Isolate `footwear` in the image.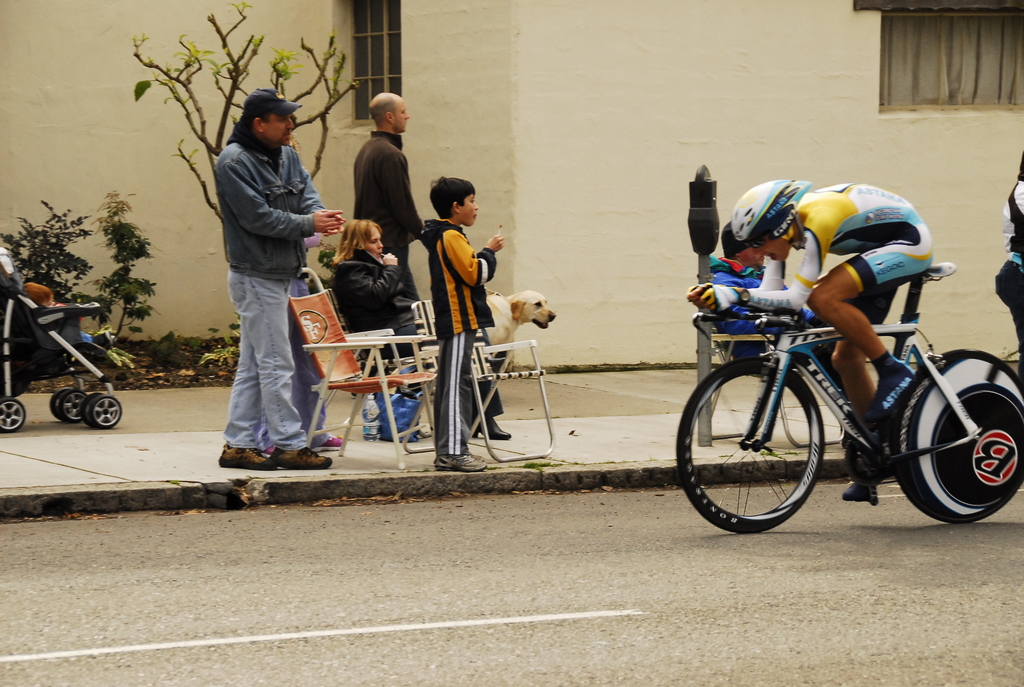
Isolated region: [867, 352, 915, 426].
